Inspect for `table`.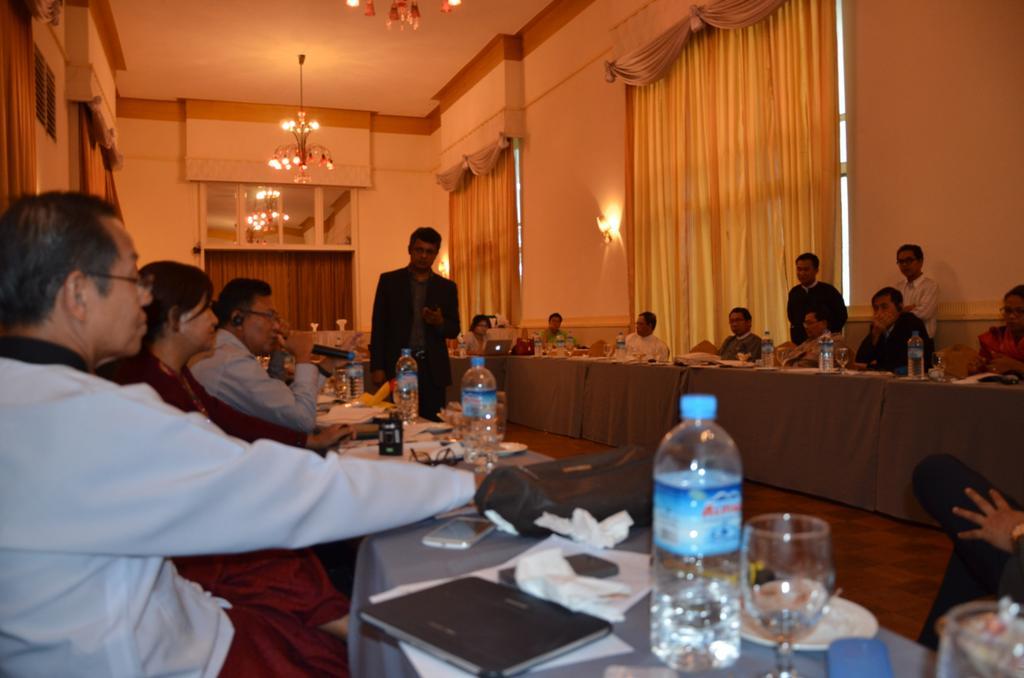
Inspection: pyautogui.locateOnScreen(447, 338, 1023, 539).
